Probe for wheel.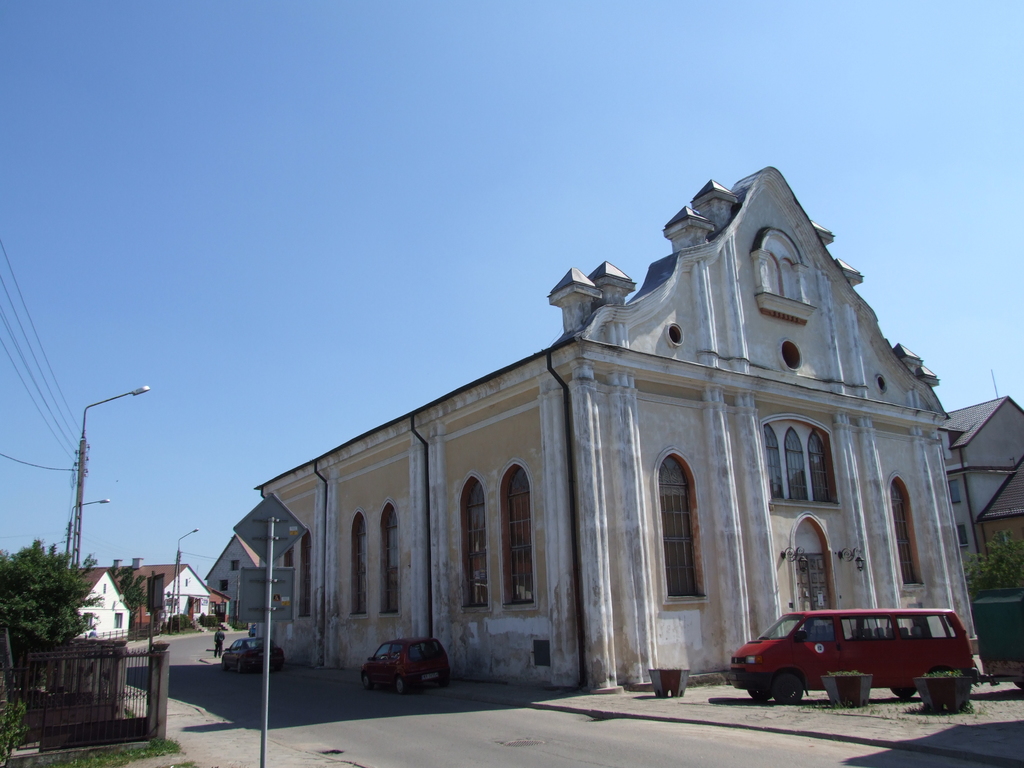
Probe result: {"left": 397, "top": 677, "right": 404, "bottom": 691}.
